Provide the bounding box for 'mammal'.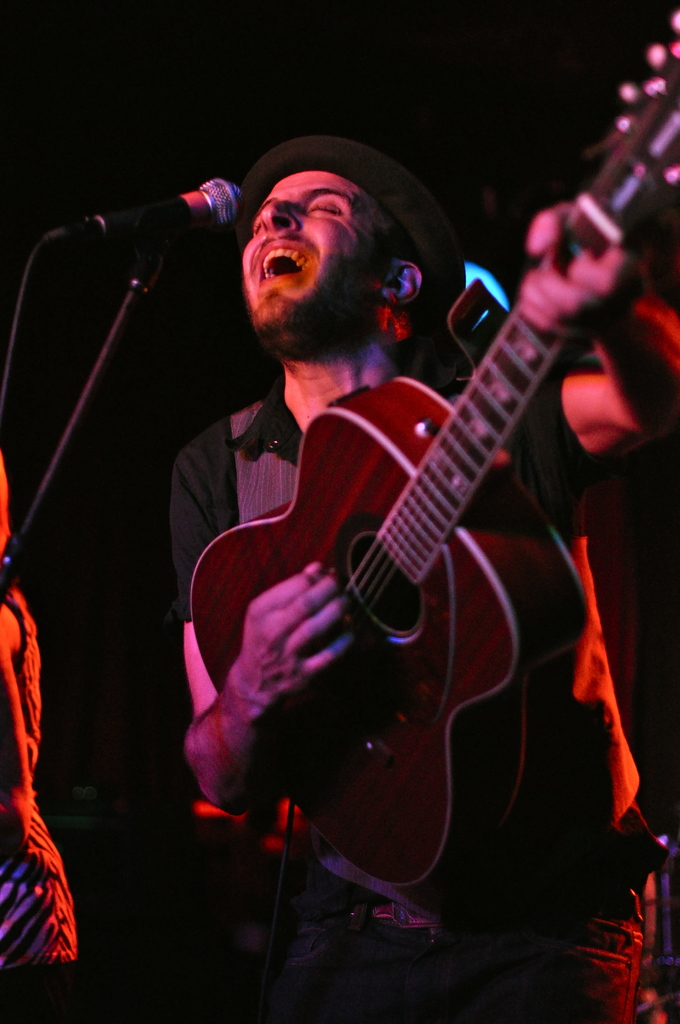
{"x1": 151, "y1": 95, "x2": 674, "y2": 1003}.
